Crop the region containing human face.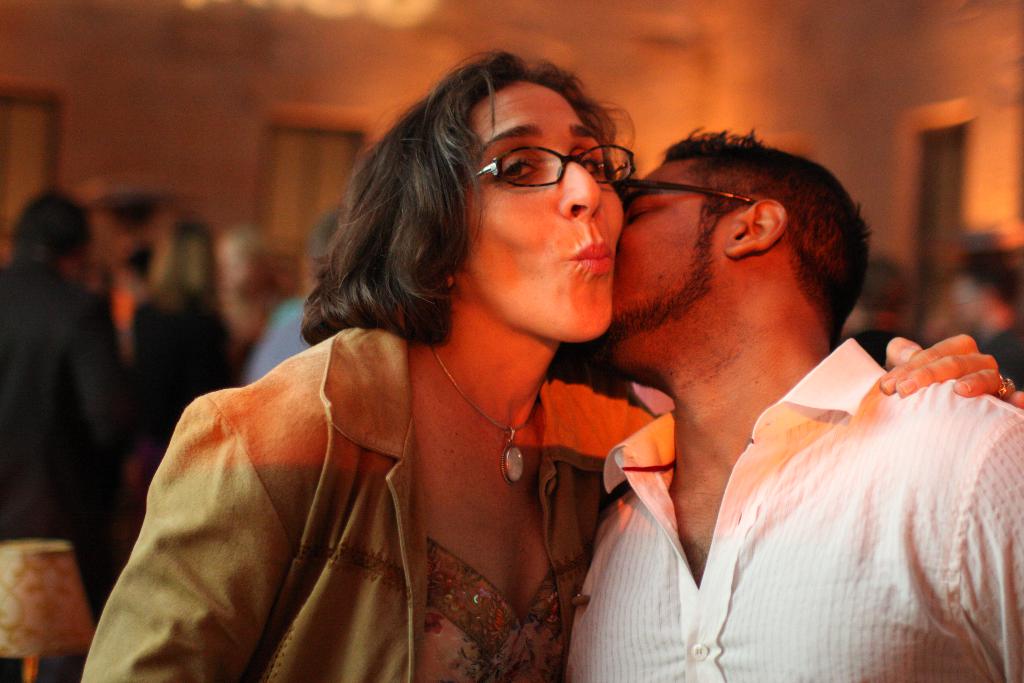
Crop region: bbox=[588, 152, 729, 367].
